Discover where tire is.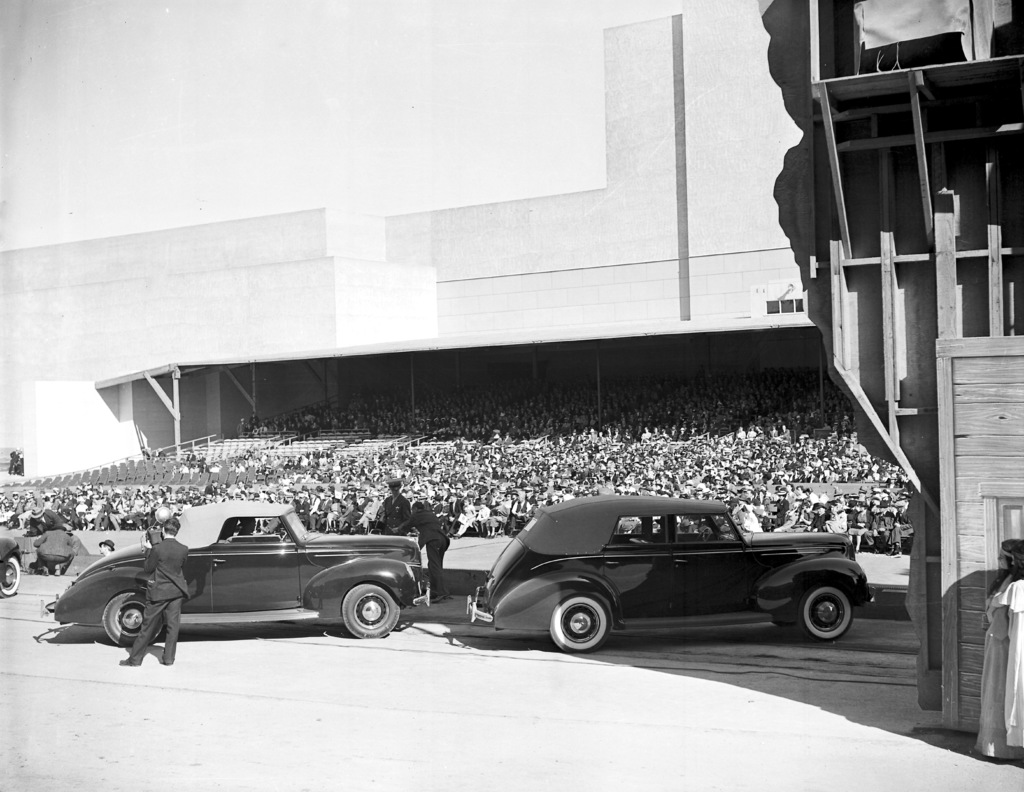
Discovered at <region>0, 554, 20, 597</region>.
